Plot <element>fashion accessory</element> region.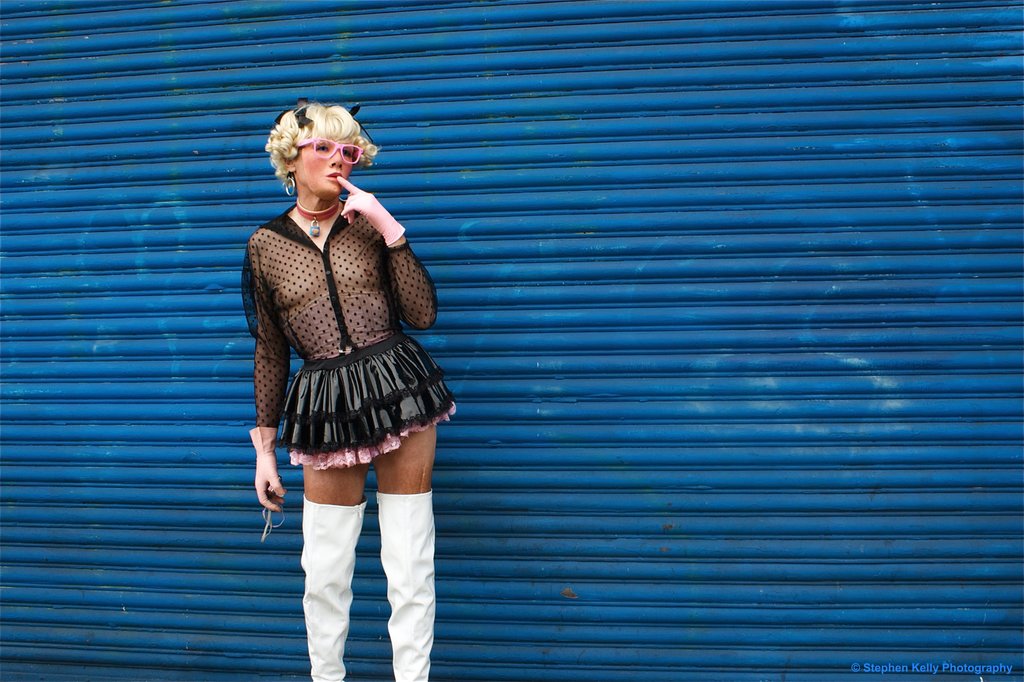
Plotted at 296:137:366:164.
